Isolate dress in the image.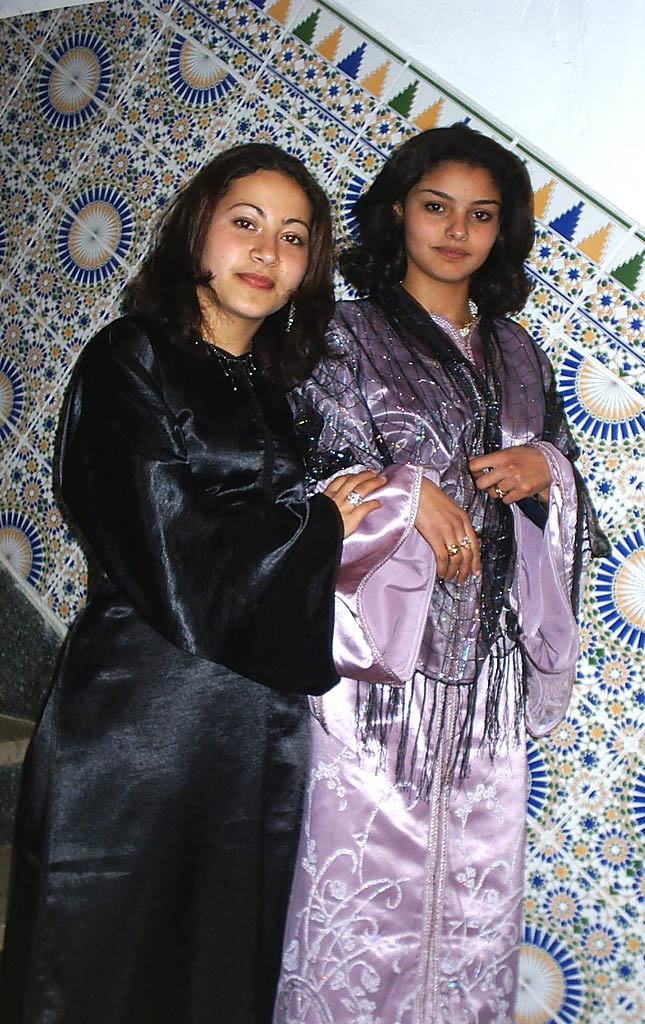
Isolated region: [269,304,575,1023].
